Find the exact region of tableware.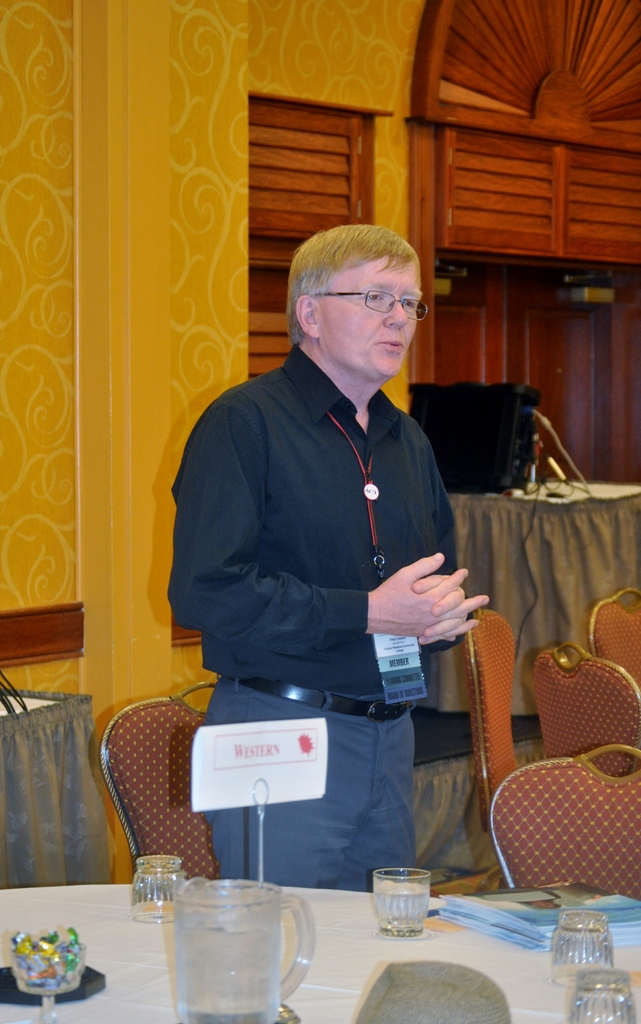
Exact region: <bbox>365, 863, 430, 938</bbox>.
